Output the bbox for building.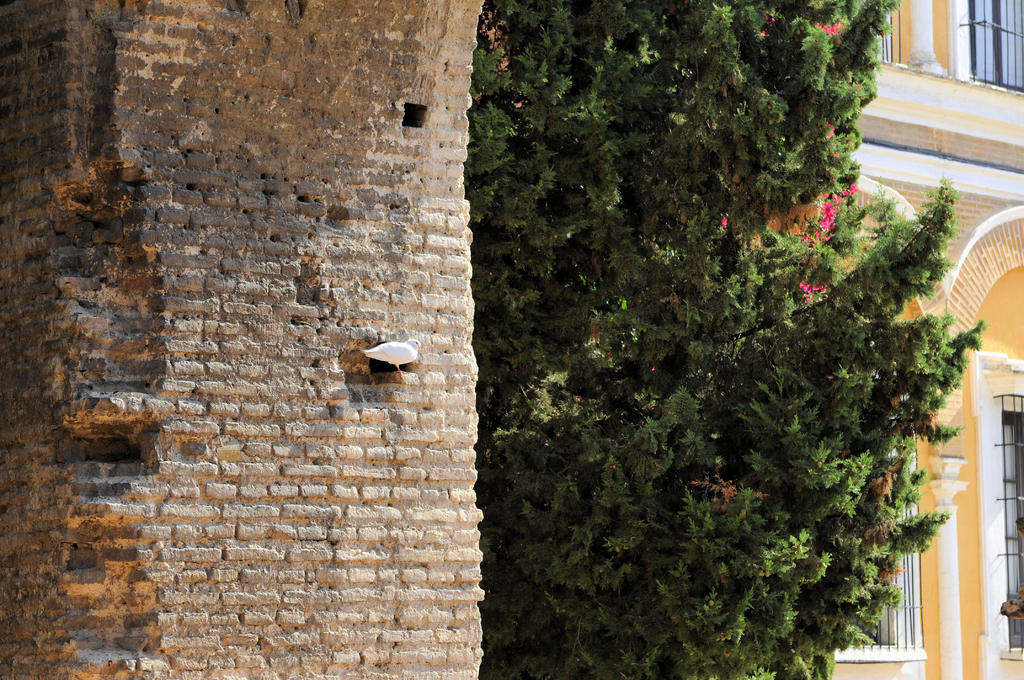
<region>849, 0, 1023, 679</region>.
